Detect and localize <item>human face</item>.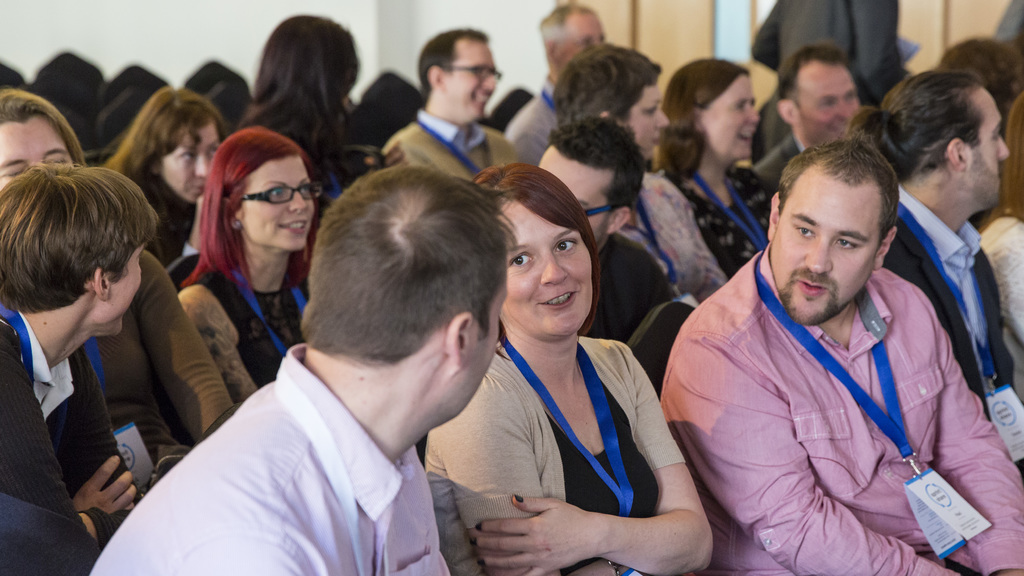
Localized at [628,81,666,162].
